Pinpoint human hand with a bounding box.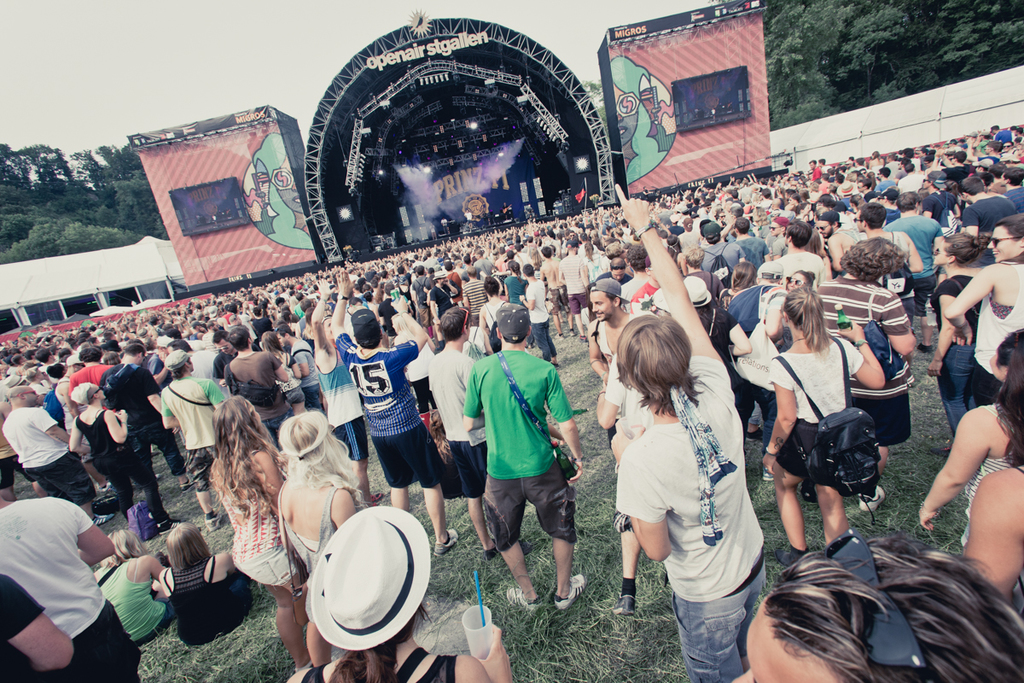
<box>918,505,940,534</box>.
